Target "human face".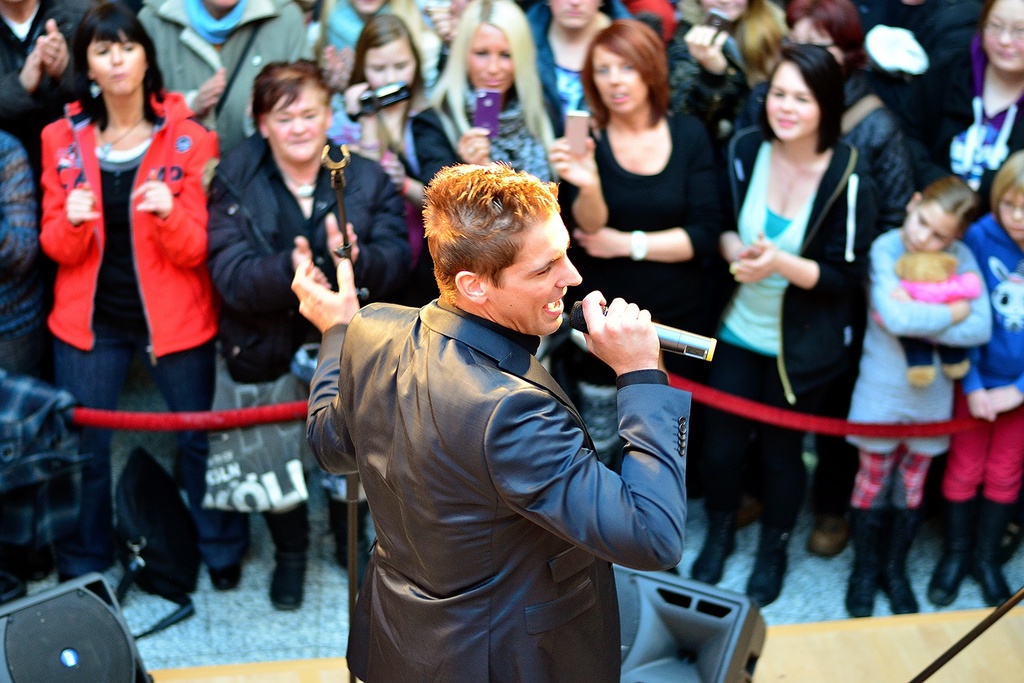
Target region: 1000 184 1023 242.
